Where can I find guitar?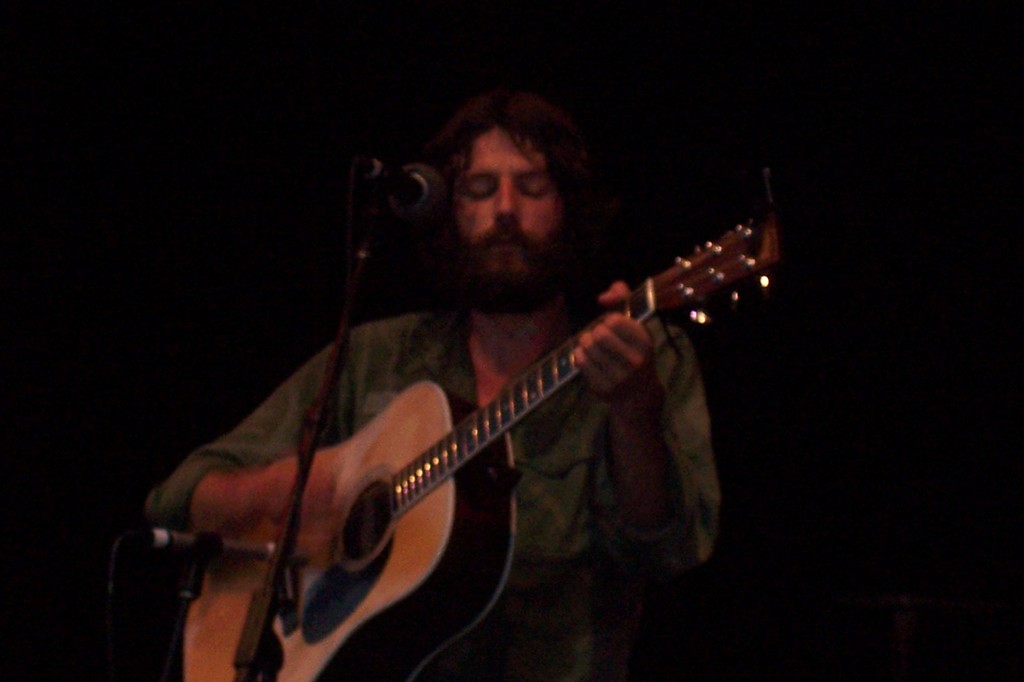
You can find it at crop(177, 166, 779, 681).
